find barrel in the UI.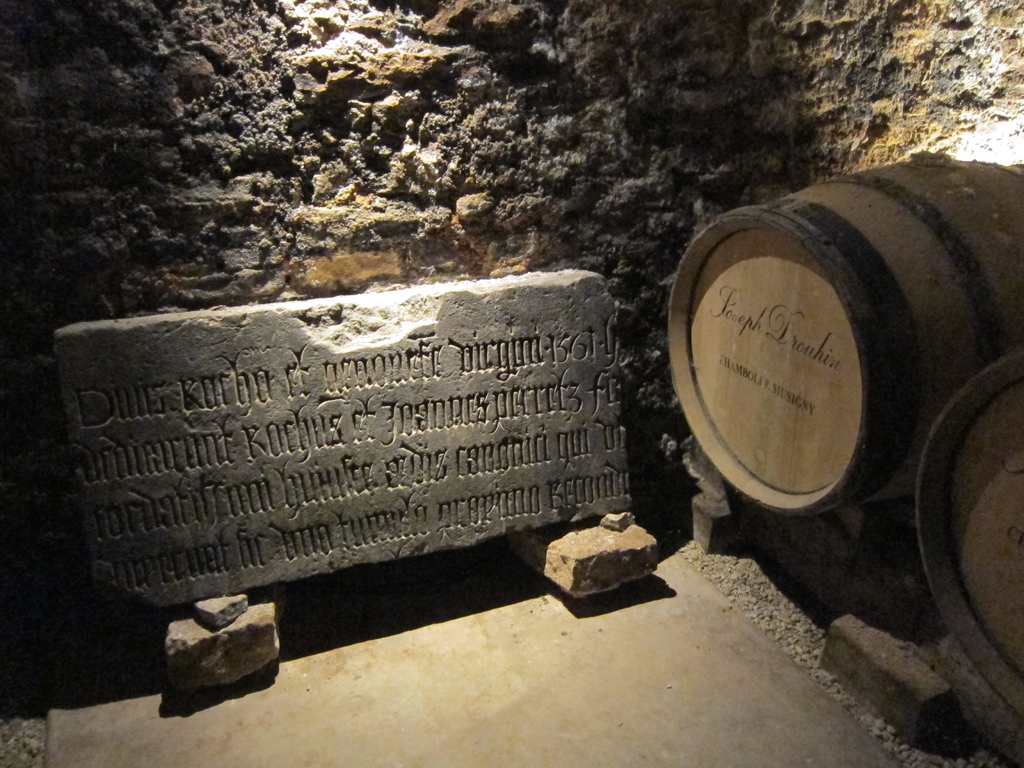
UI element at x1=660, y1=154, x2=1023, y2=524.
